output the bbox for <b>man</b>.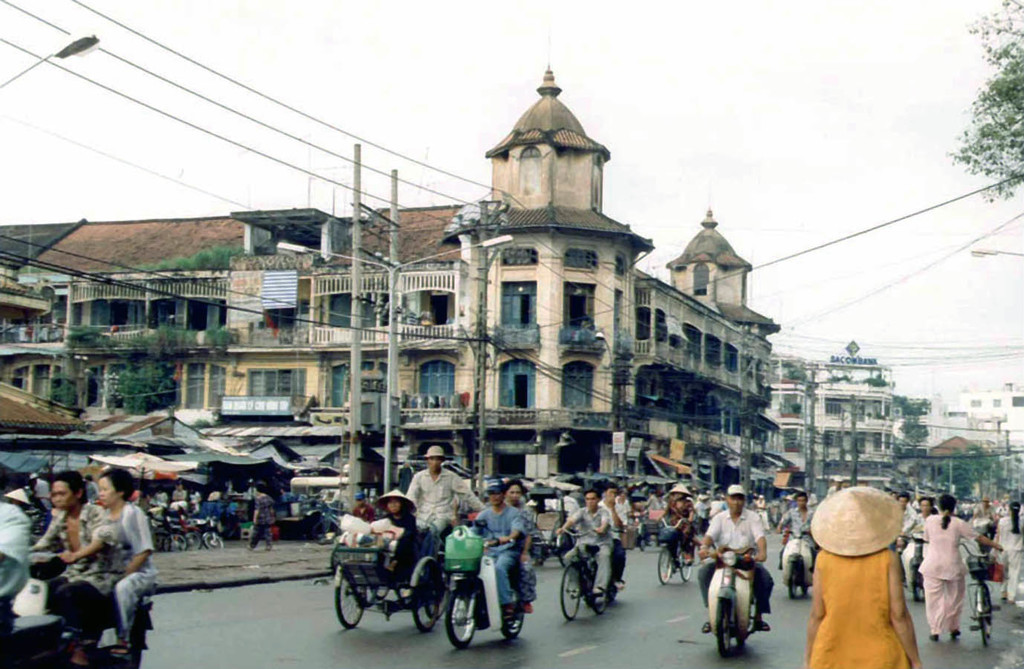
380 494 415 547.
